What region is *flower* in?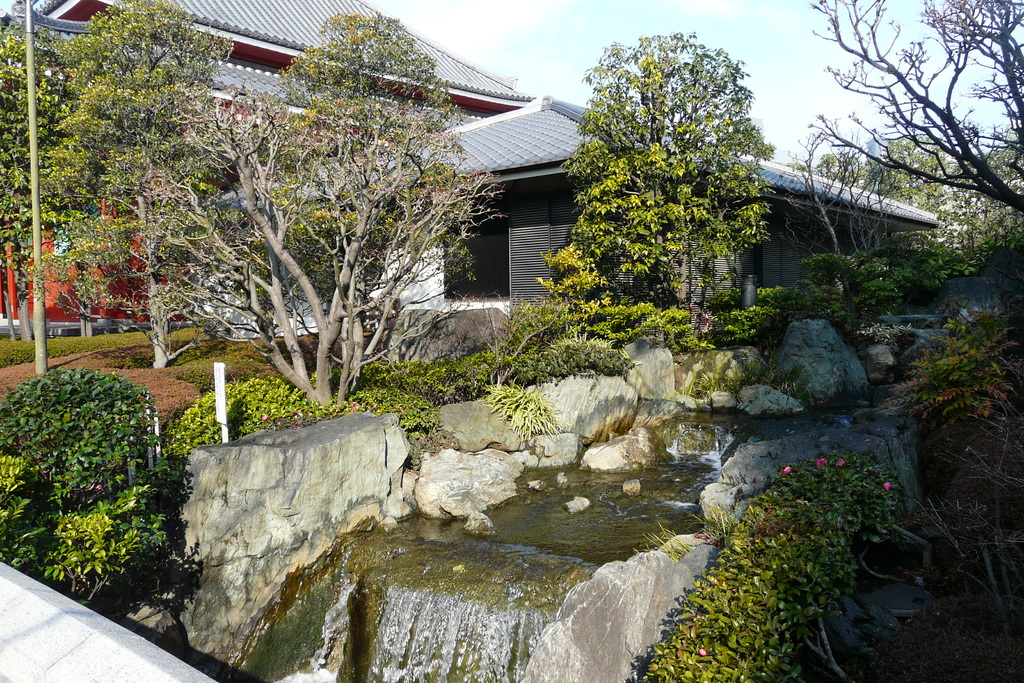
(782,467,791,472).
